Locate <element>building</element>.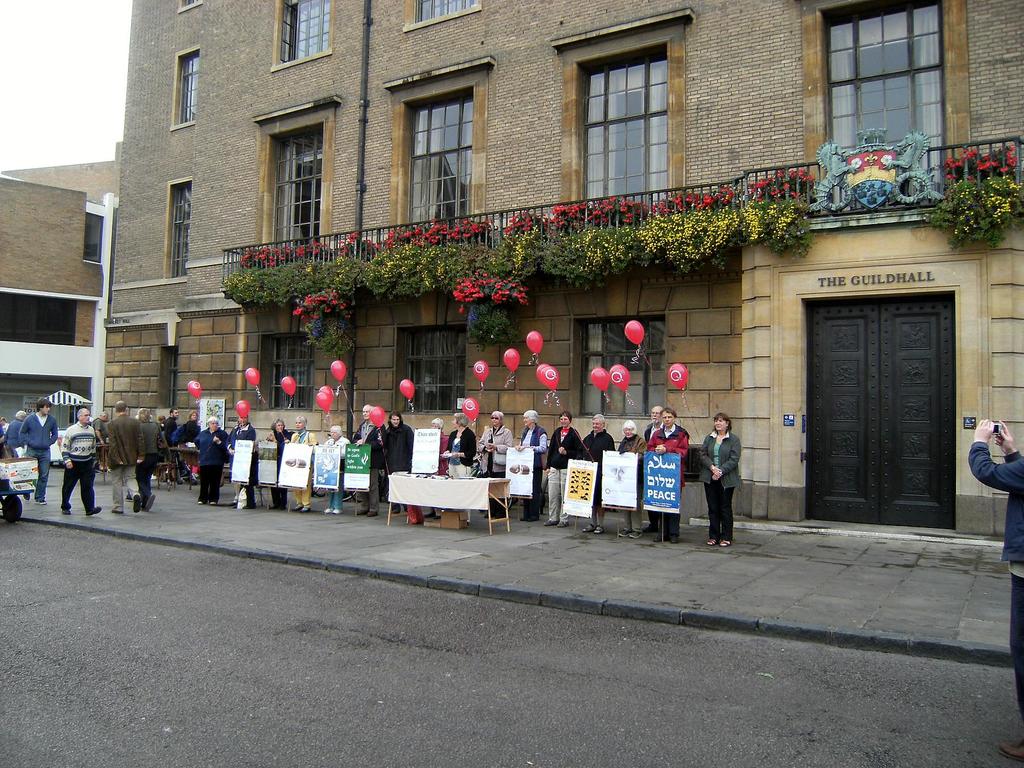
Bounding box: {"x1": 102, "y1": 0, "x2": 1023, "y2": 521}.
